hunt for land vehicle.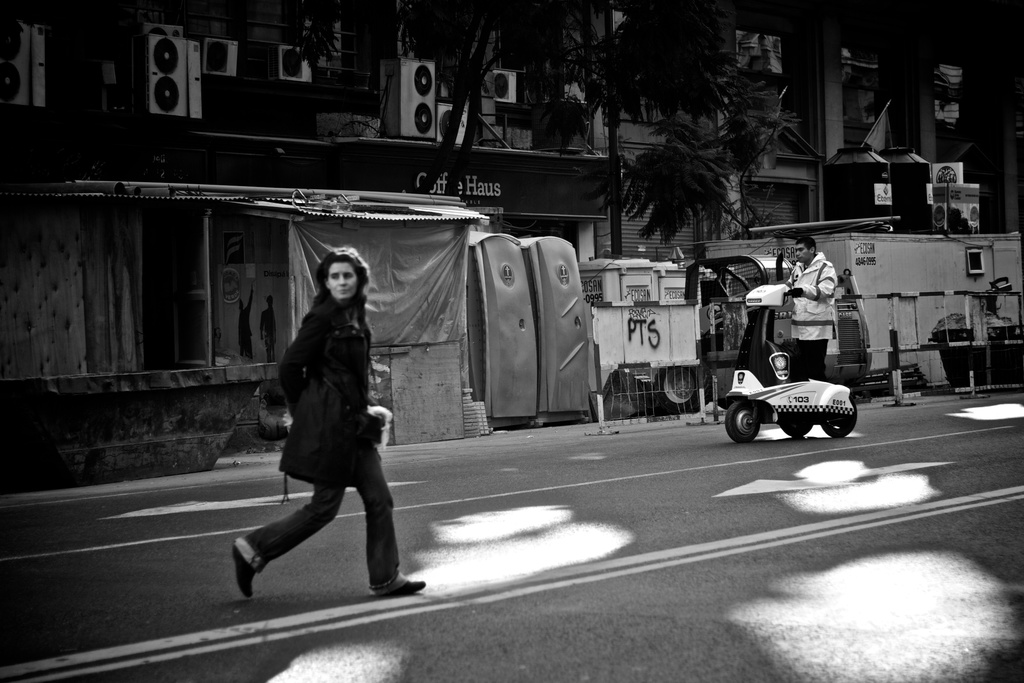
Hunted down at pyautogui.locateOnScreen(723, 283, 854, 442).
